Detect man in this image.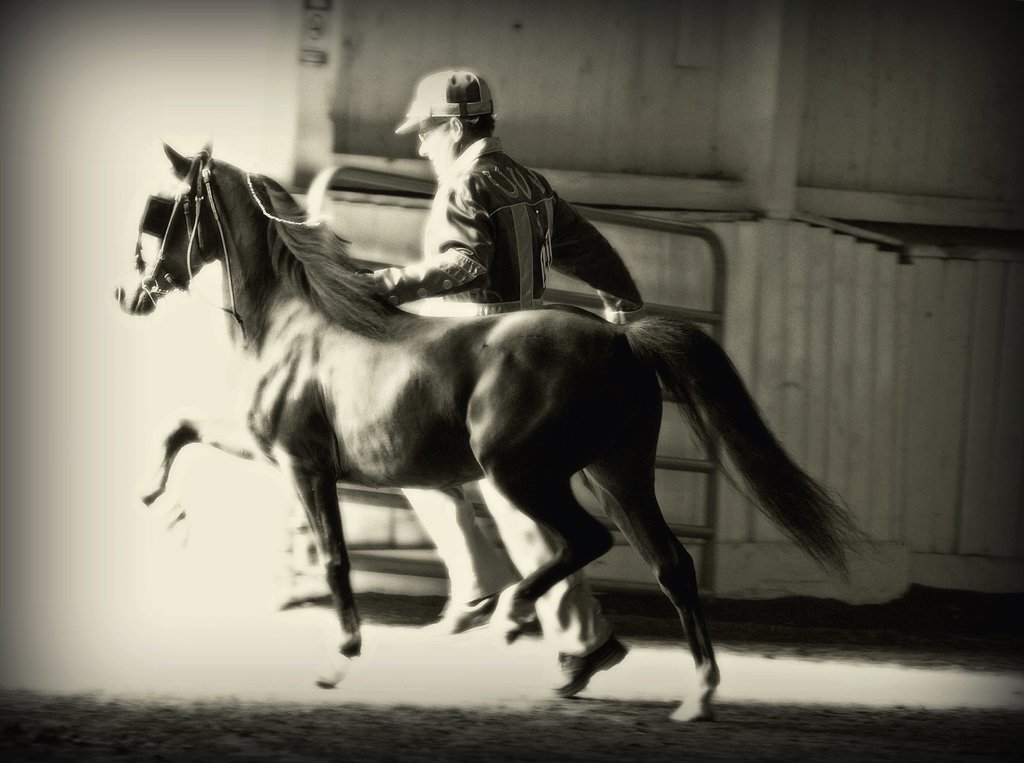
Detection: x1=365 y1=65 x2=648 y2=700.
